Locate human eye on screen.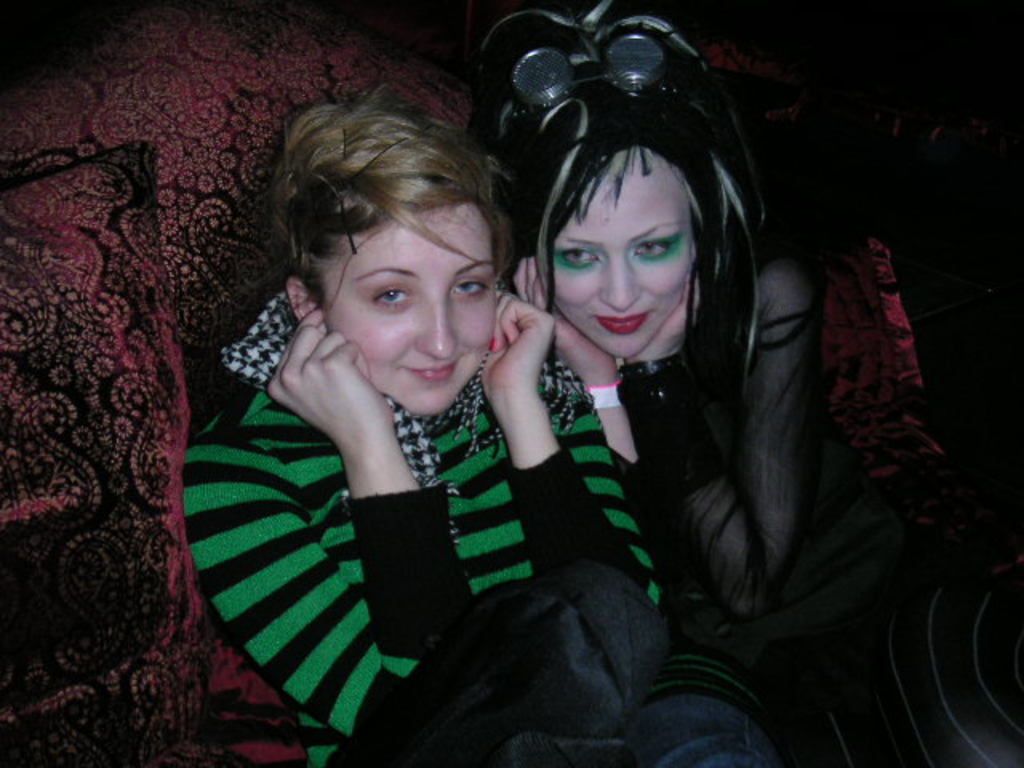
On screen at x1=632 y1=237 x2=664 y2=261.
